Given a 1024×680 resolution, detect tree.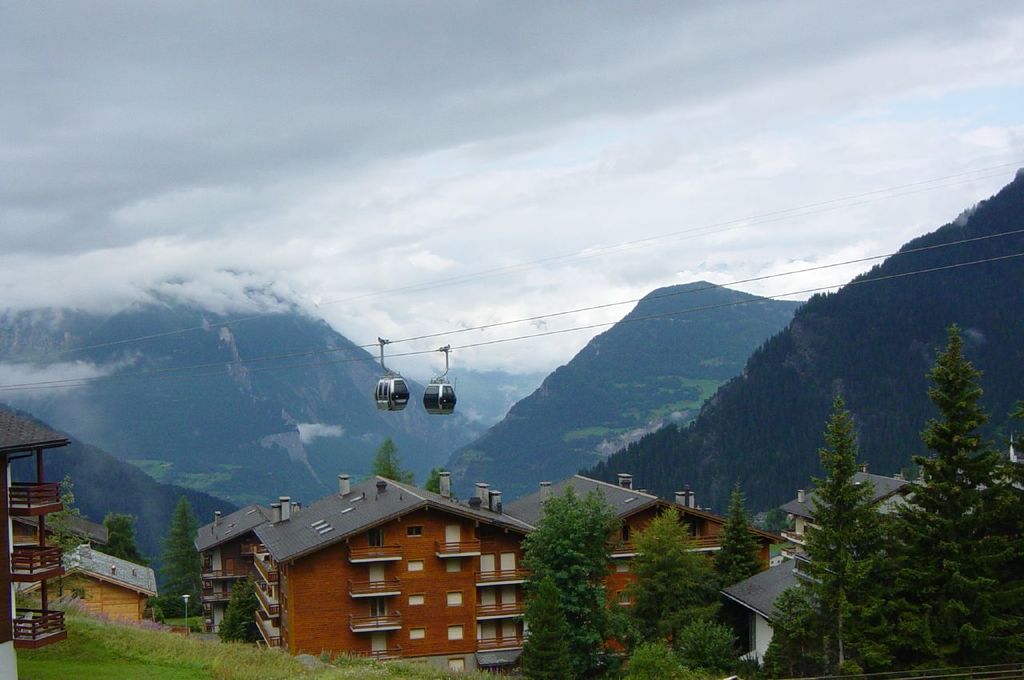
<bbox>374, 442, 418, 486</bbox>.
